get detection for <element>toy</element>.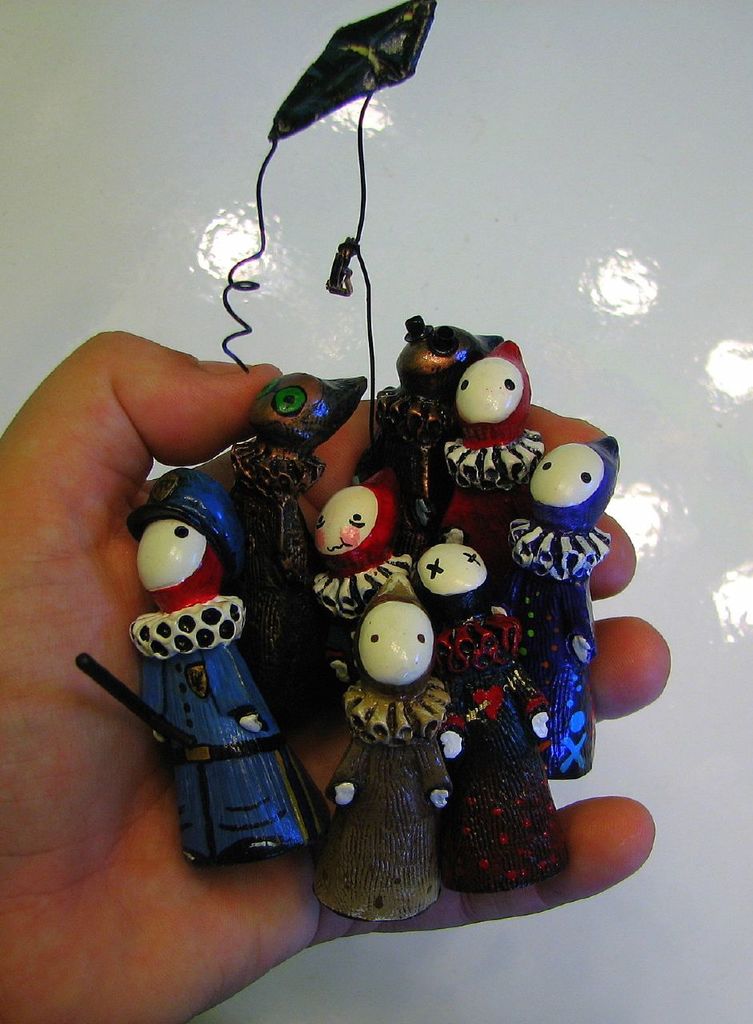
Detection: [left=91, top=458, right=351, bottom=829].
